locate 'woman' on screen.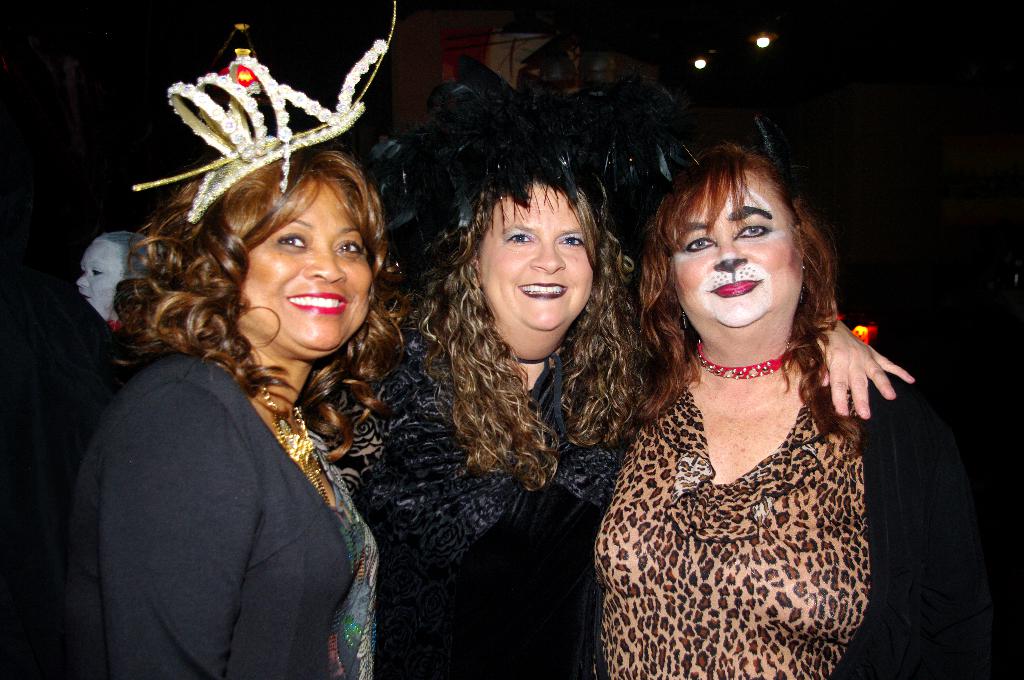
On screen at bbox(73, 0, 400, 679).
